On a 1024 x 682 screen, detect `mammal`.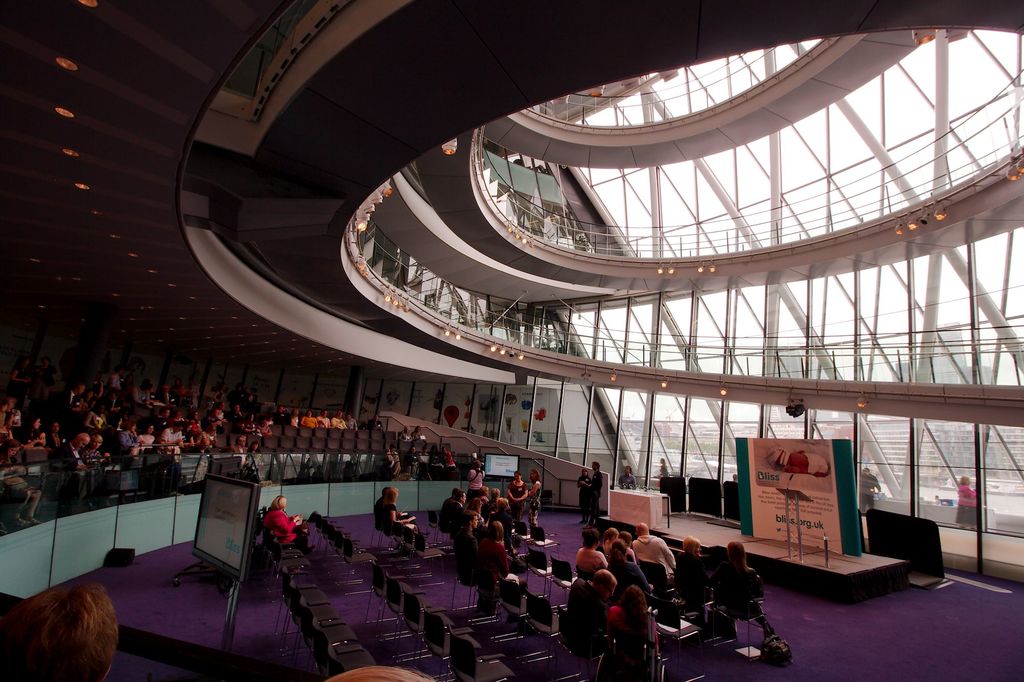
(left=952, top=475, right=985, bottom=530).
